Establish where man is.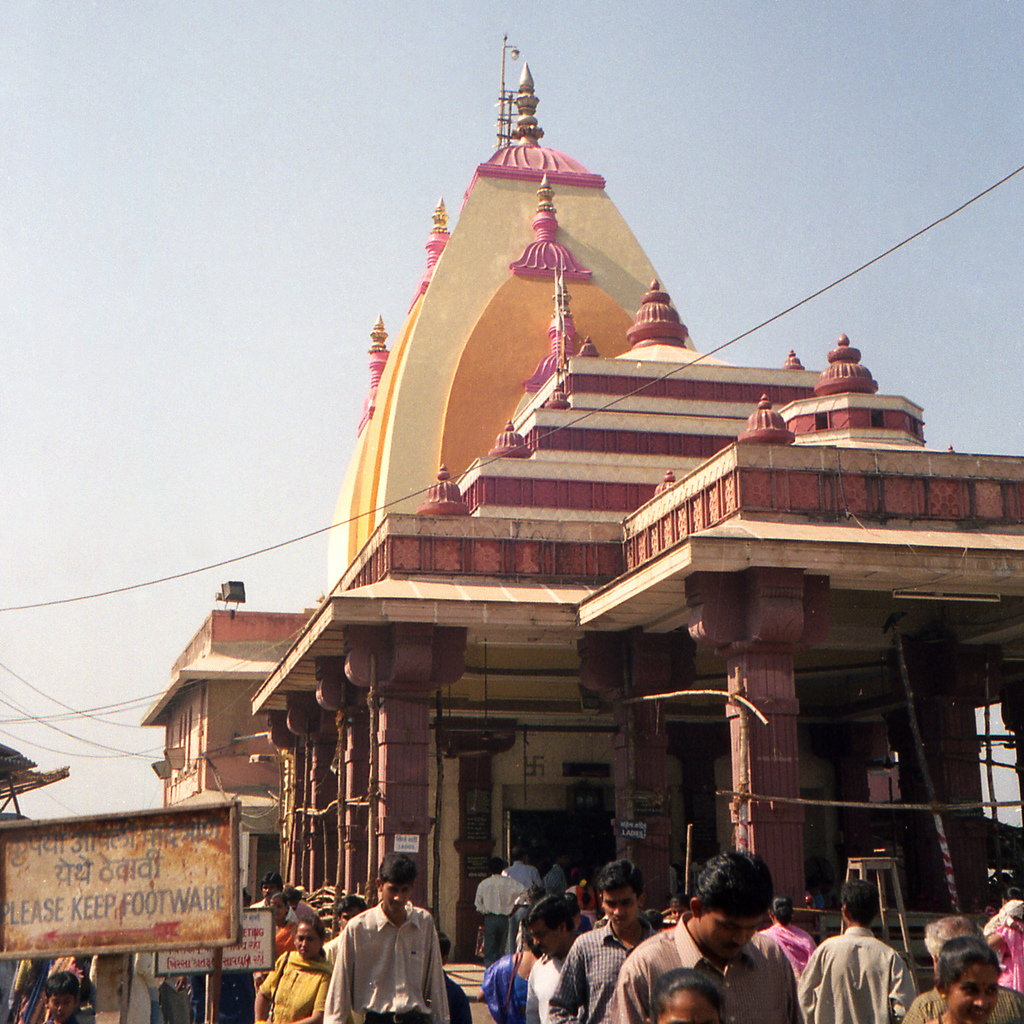
Established at <region>248, 874, 297, 920</region>.
